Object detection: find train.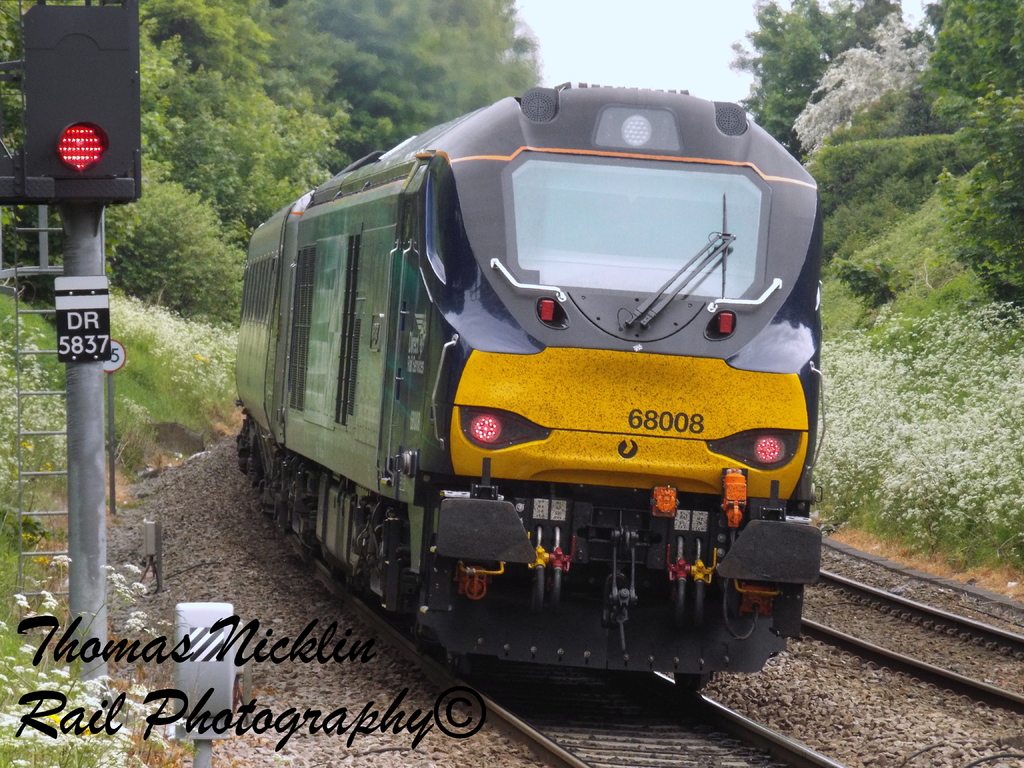
detection(229, 81, 822, 693).
